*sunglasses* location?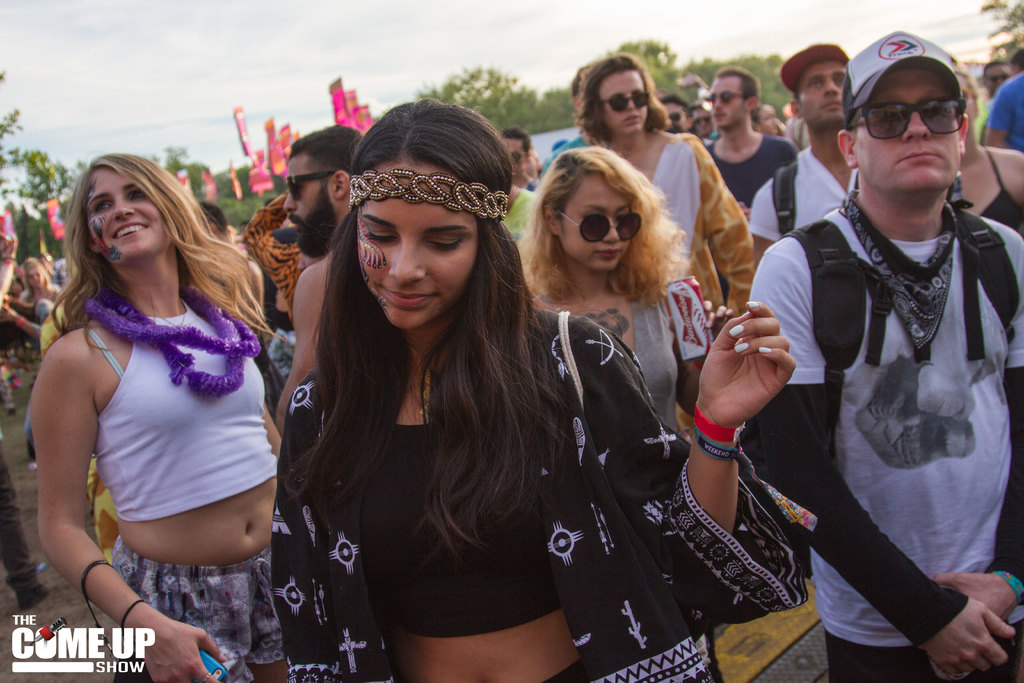
BBox(845, 103, 971, 137)
